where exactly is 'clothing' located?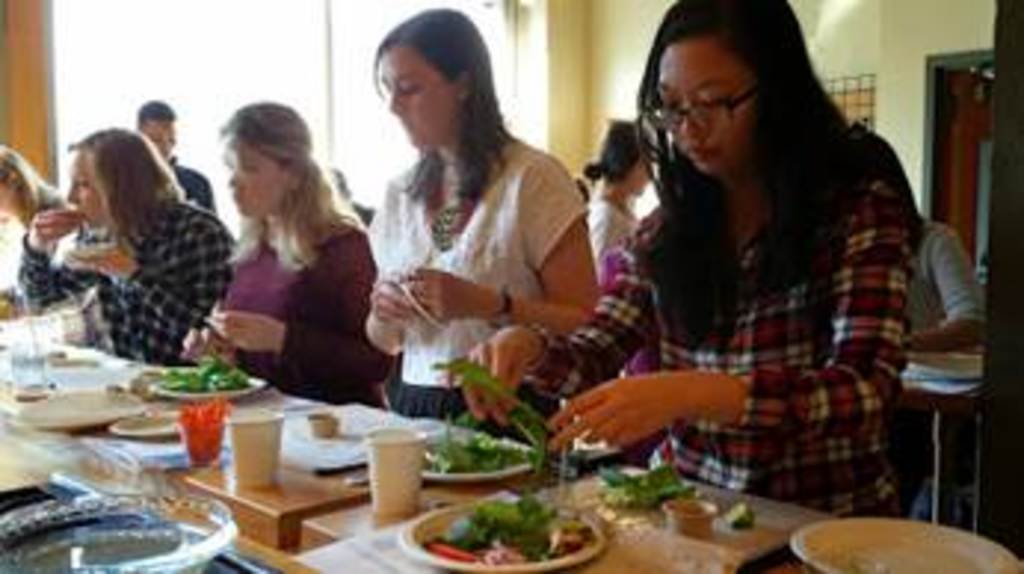
Its bounding box is l=583, t=192, r=648, b=290.
